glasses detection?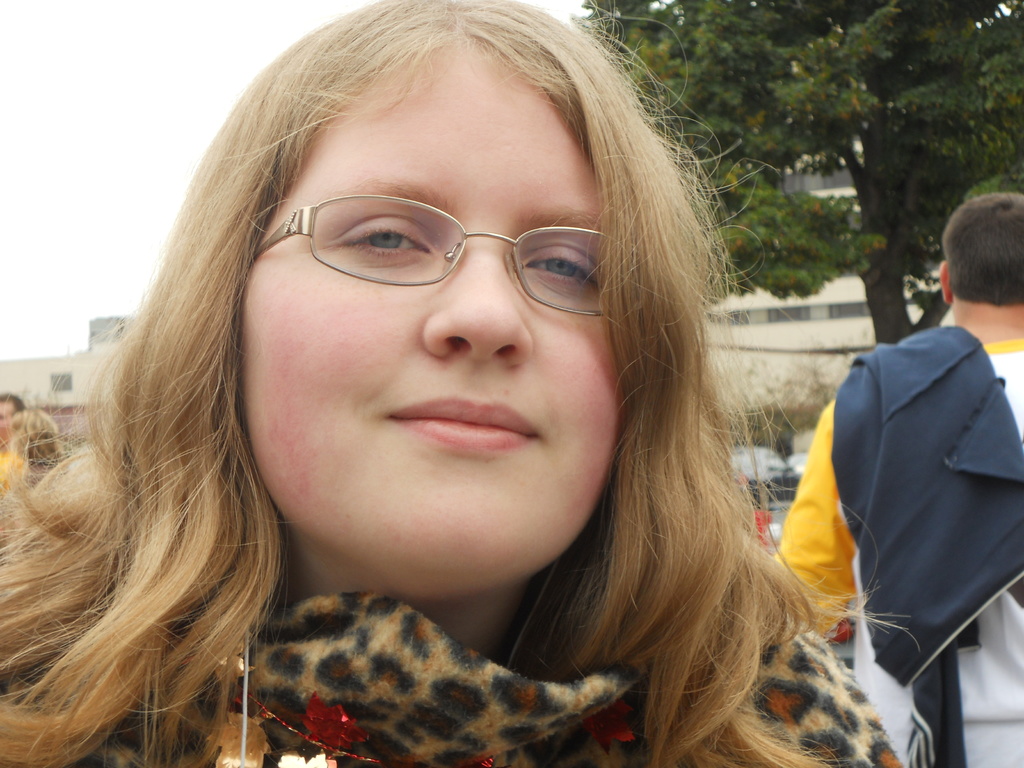
<region>246, 185, 618, 307</region>
